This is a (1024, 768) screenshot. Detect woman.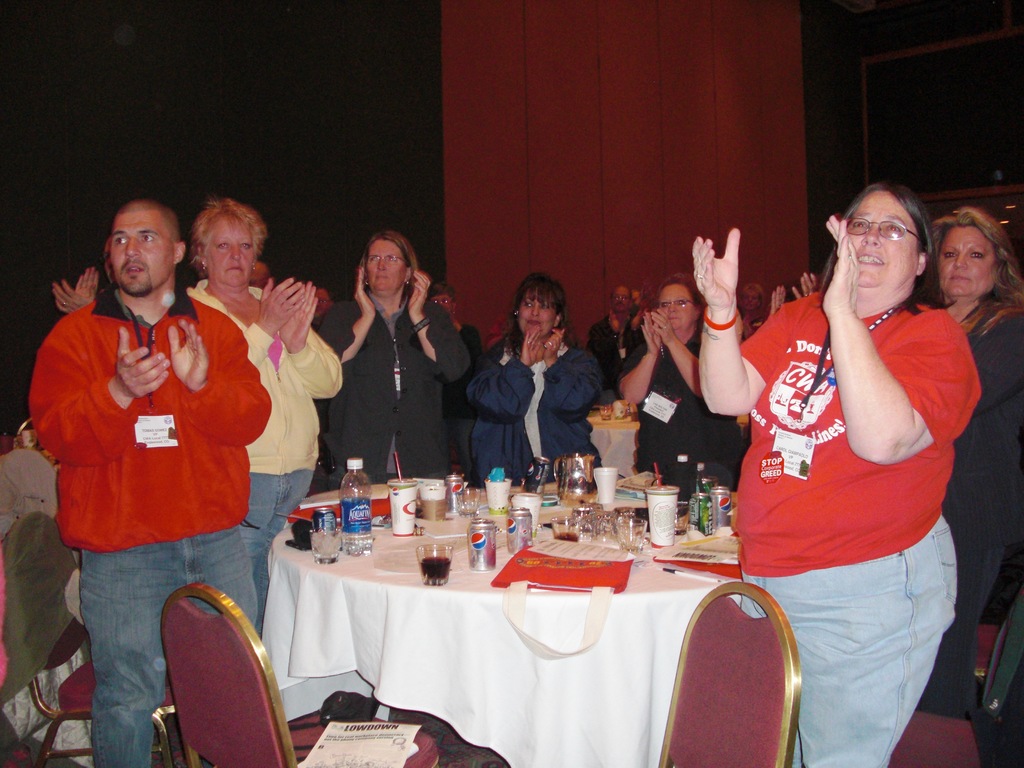
locate(612, 266, 735, 505).
